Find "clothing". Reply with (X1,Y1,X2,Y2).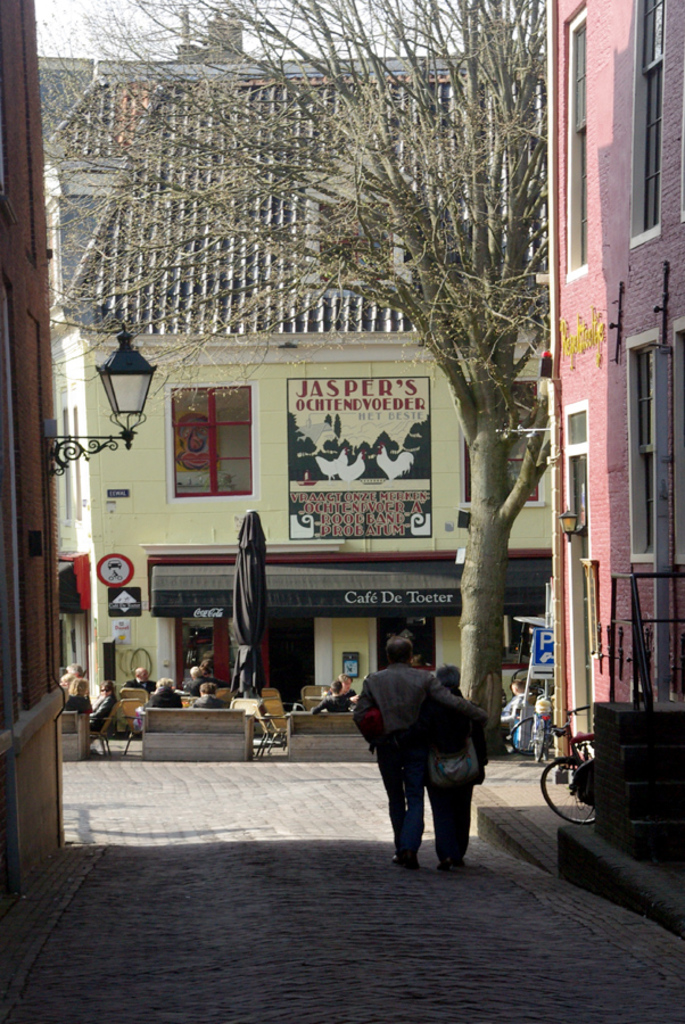
(349,659,484,856).
